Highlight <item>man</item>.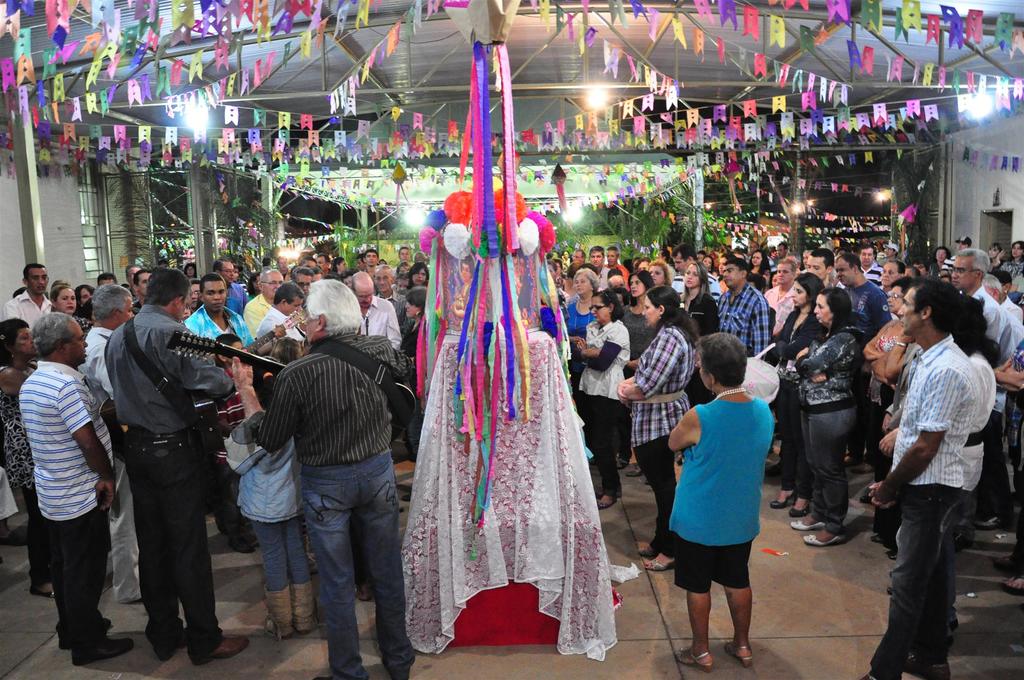
Highlighted region: <box>717,259,773,360</box>.
